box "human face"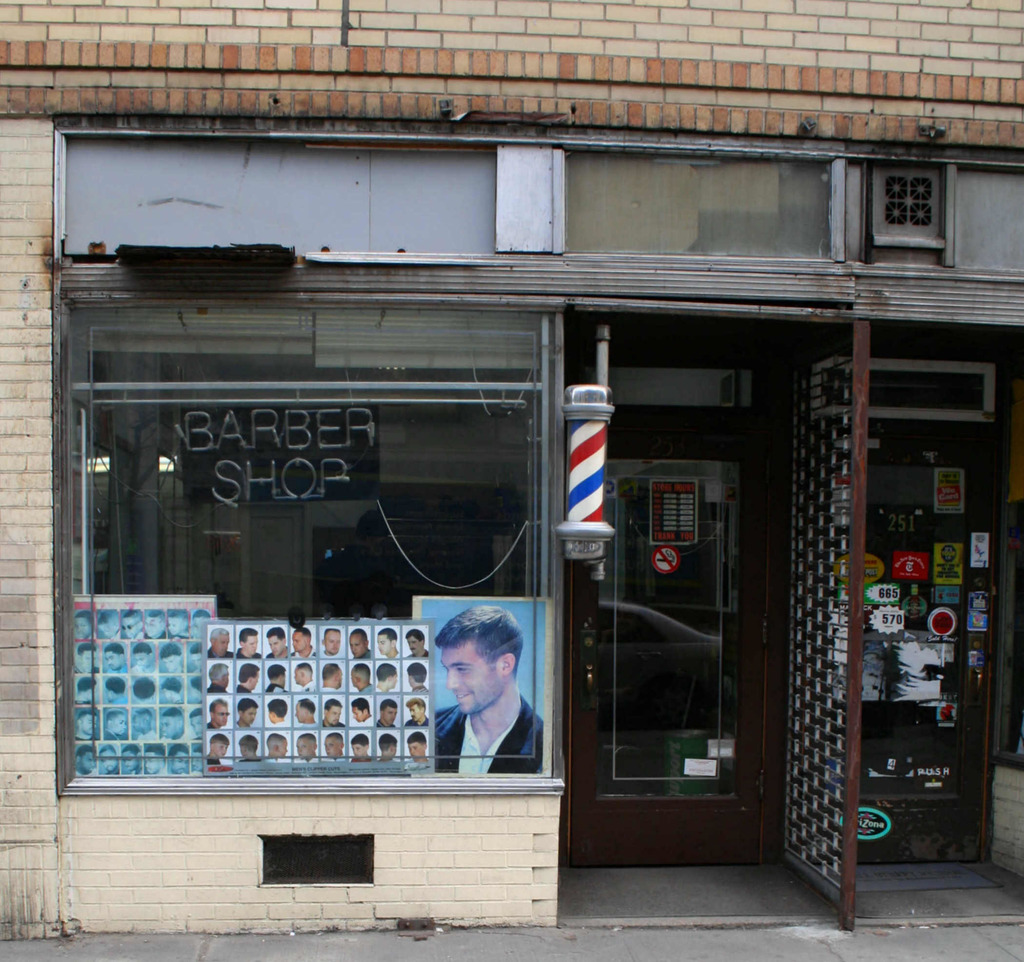
<bbox>348, 663, 358, 689</bbox>
